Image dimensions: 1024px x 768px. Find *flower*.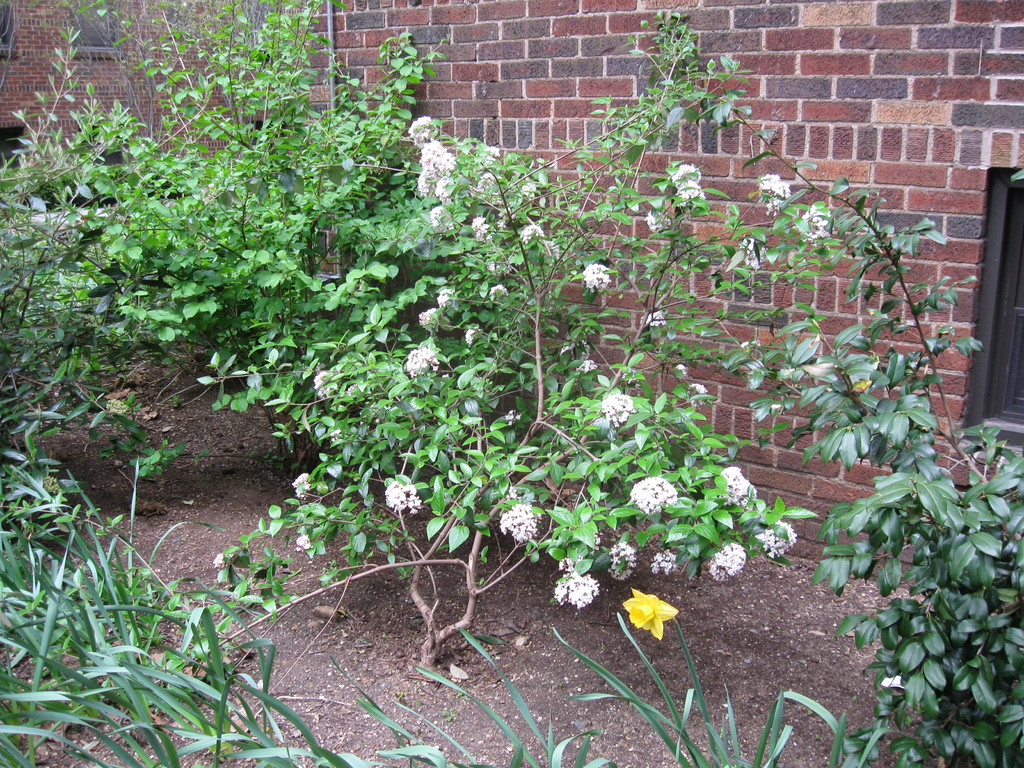
545:241:566:259.
